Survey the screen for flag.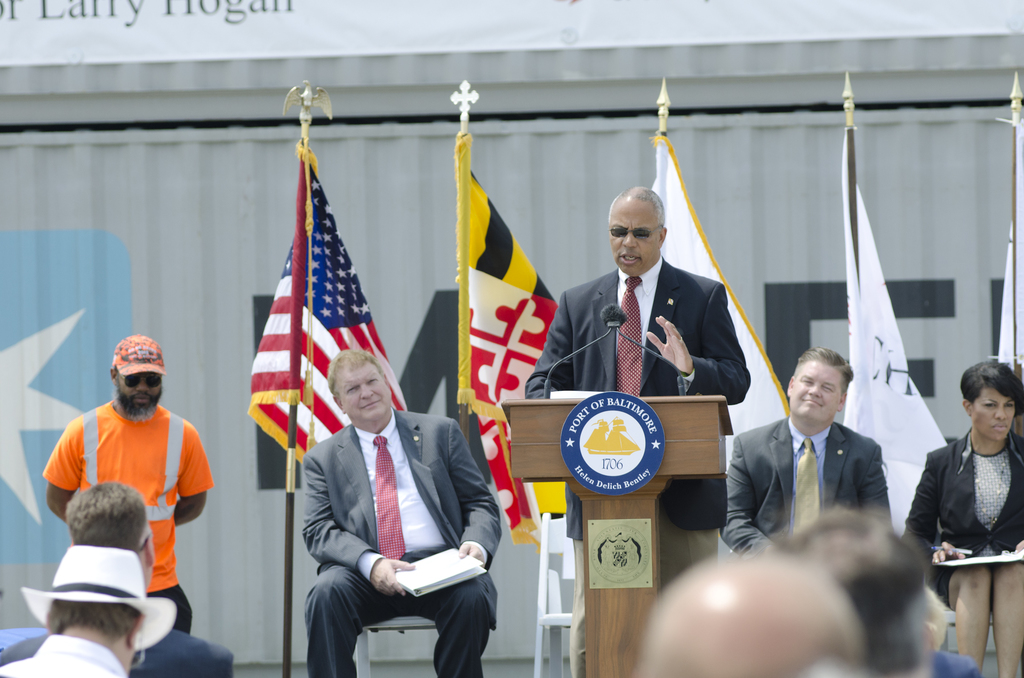
Survey found: <box>650,129,790,466</box>.
